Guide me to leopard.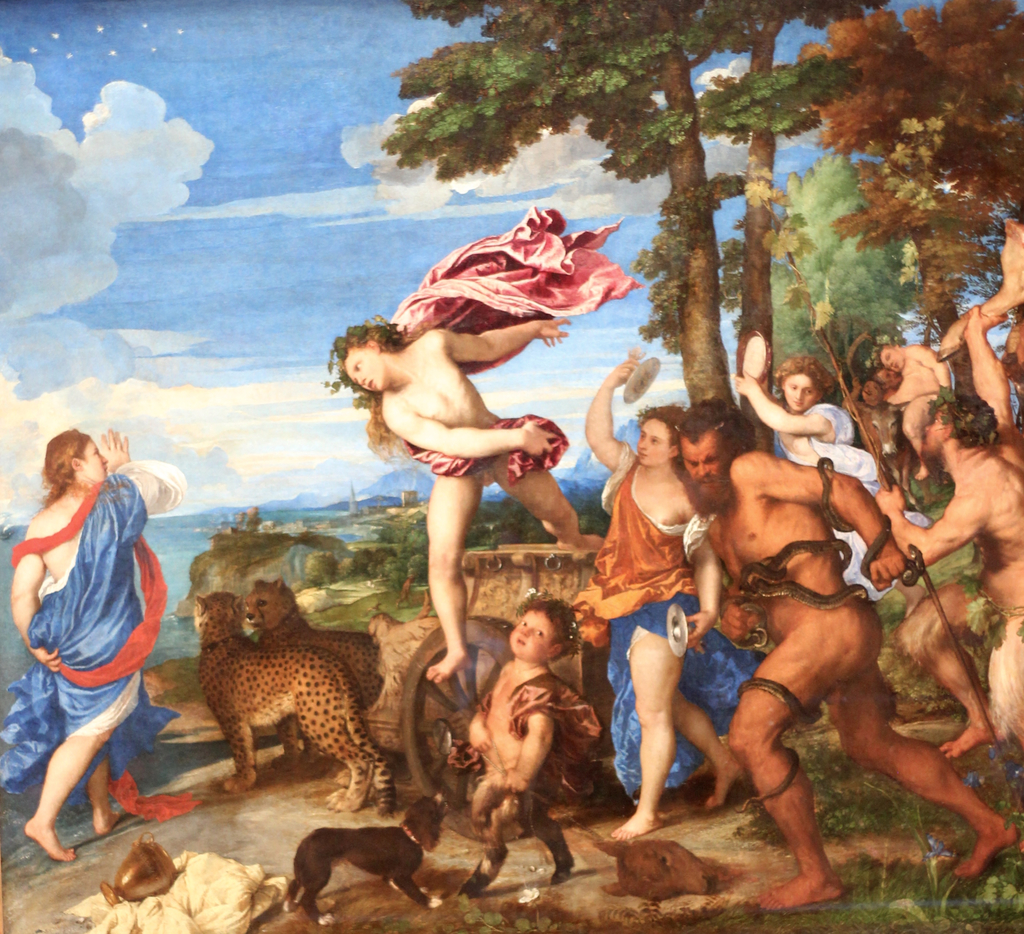
Guidance: 192/593/397/828.
